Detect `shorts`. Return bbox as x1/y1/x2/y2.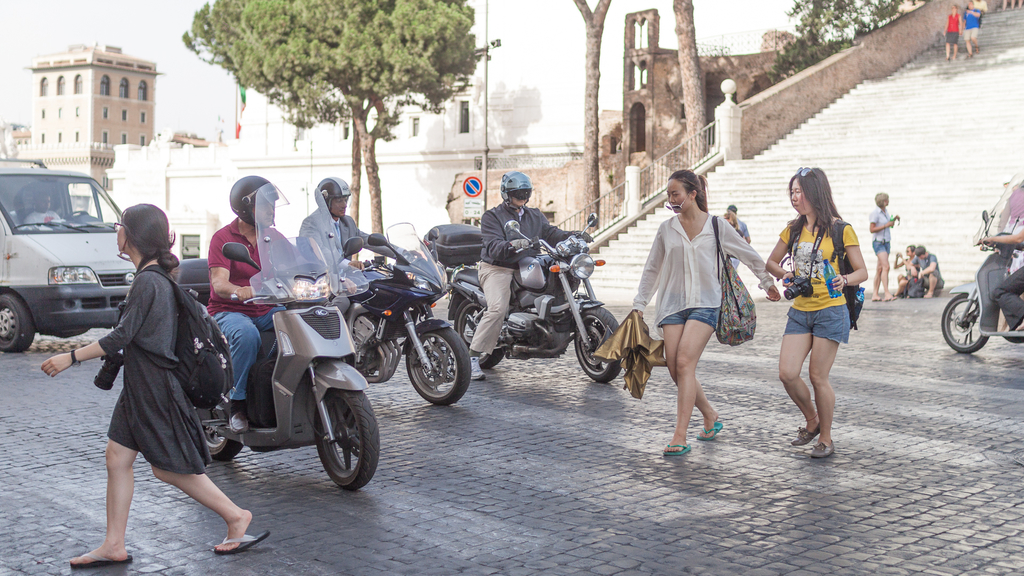
653/303/720/330.
